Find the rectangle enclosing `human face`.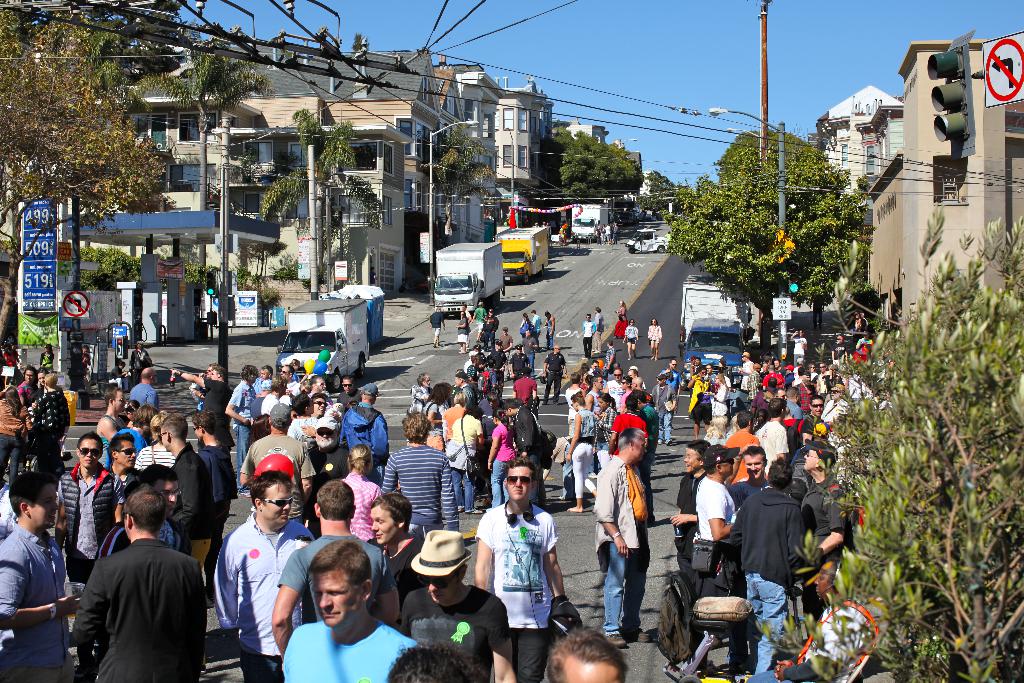
(37,373,46,388).
